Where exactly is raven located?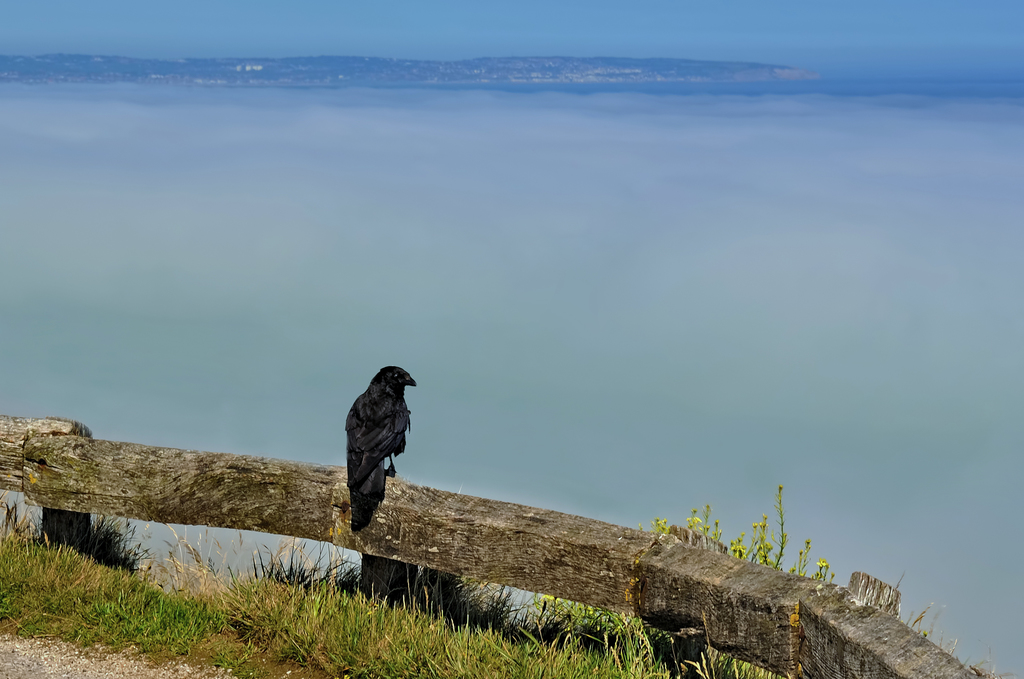
Its bounding box is [340,367,423,516].
